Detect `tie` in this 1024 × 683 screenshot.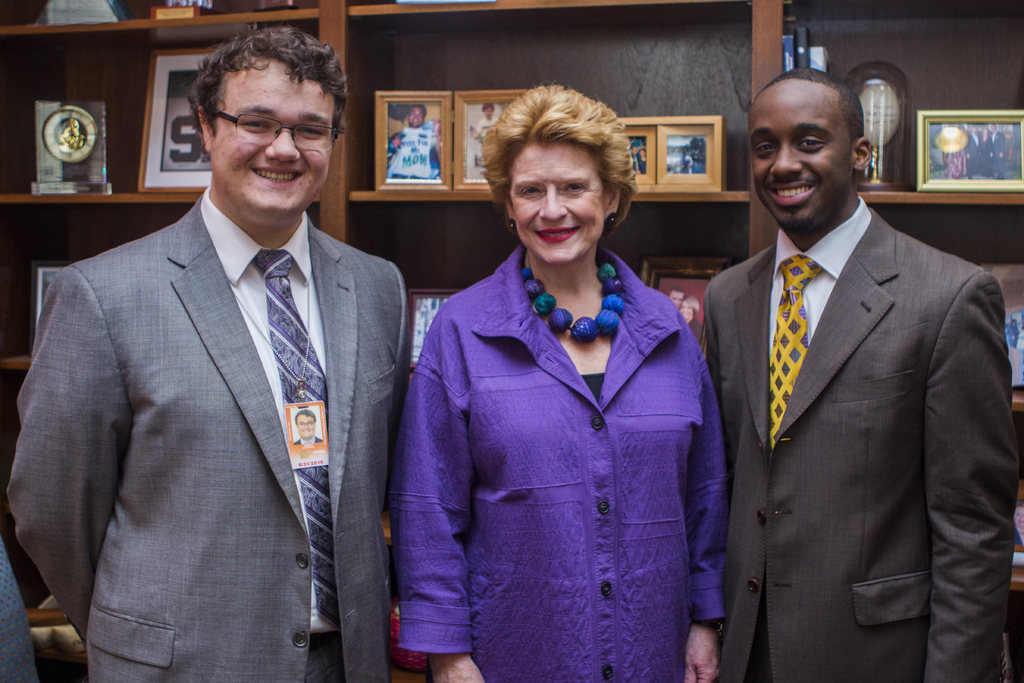
Detection: l=250, t=242, r=342, b=630.
